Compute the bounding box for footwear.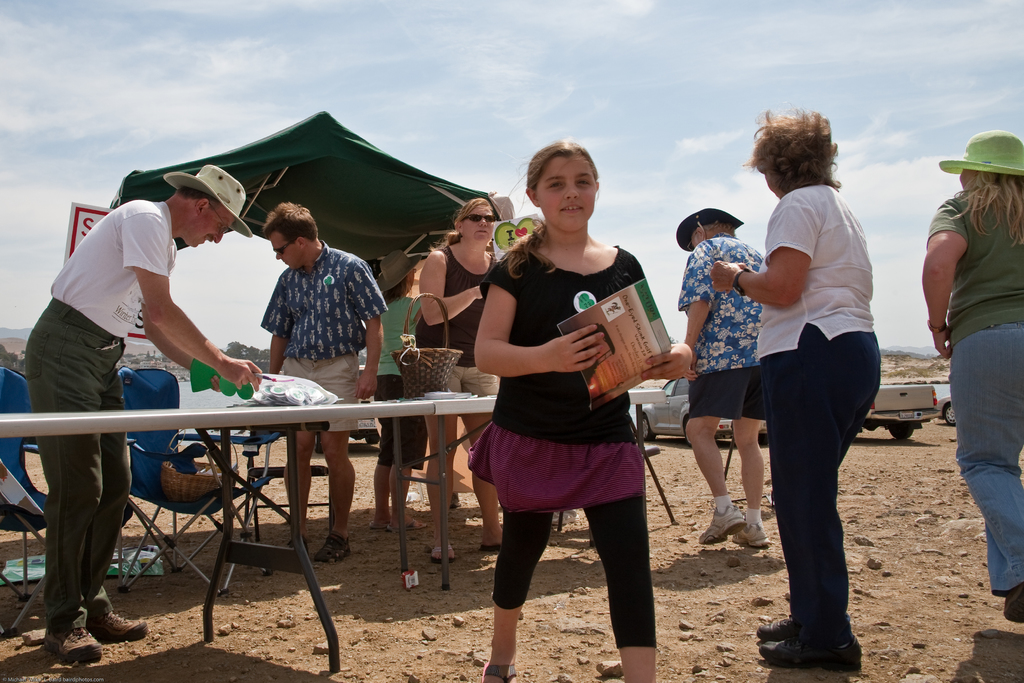
detection(33, 619, 108, 662).
